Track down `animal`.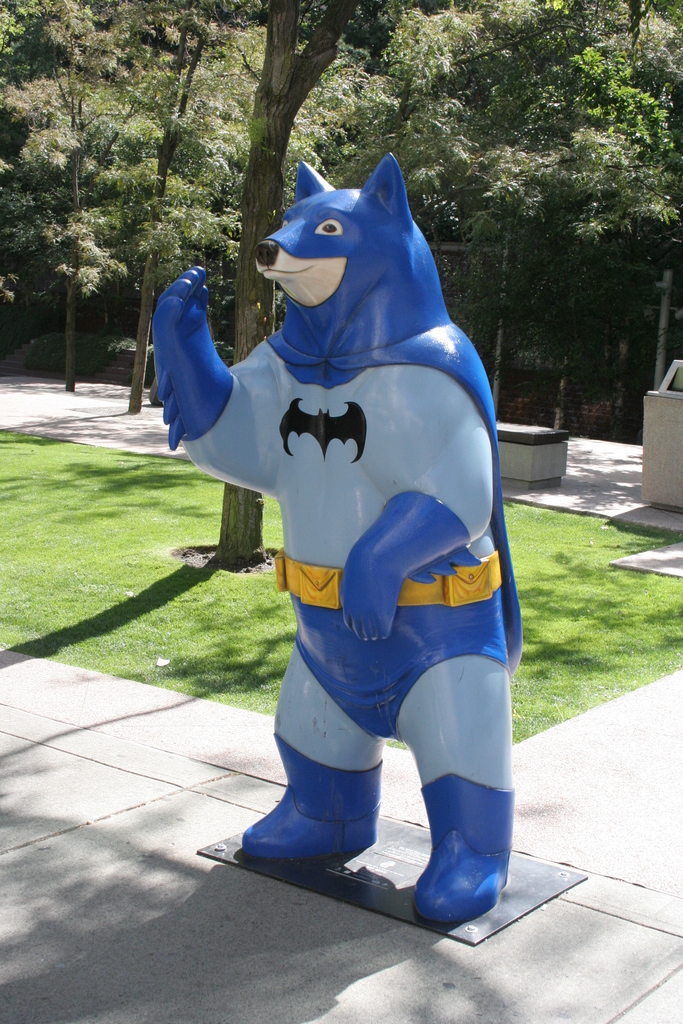
Tracked to 142 162 527 932.
